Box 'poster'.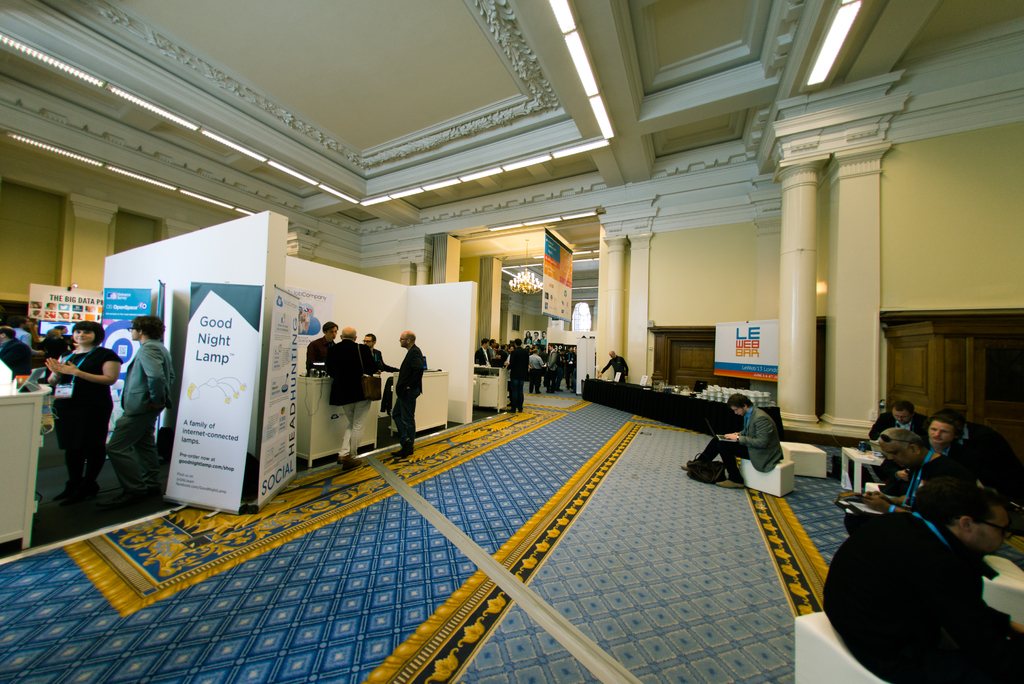
select_region(547, 231, 574, 323).
